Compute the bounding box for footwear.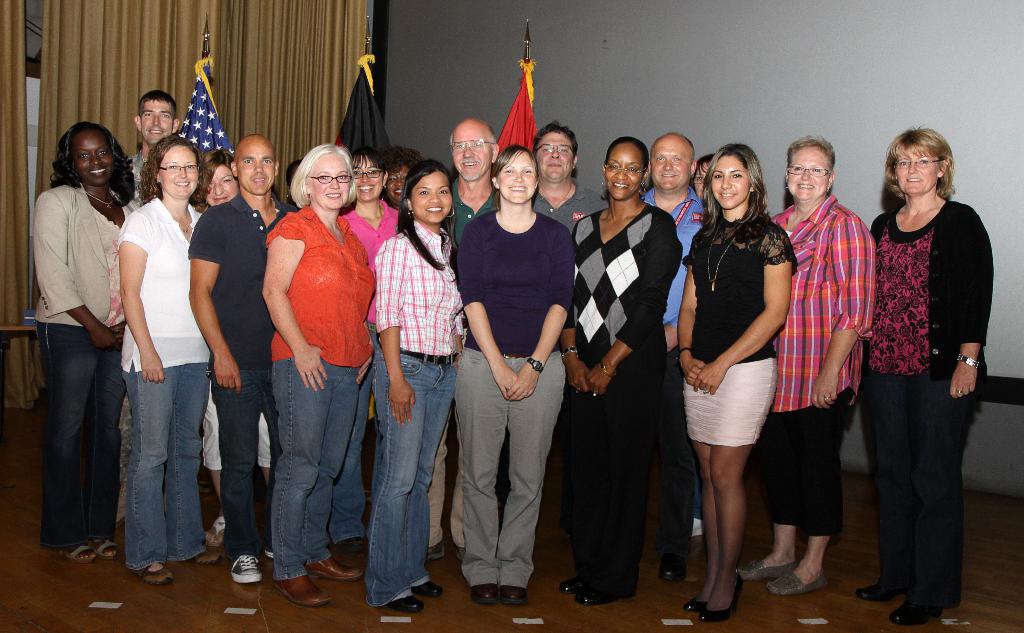
bbox=[468, 581, 499, 607].
